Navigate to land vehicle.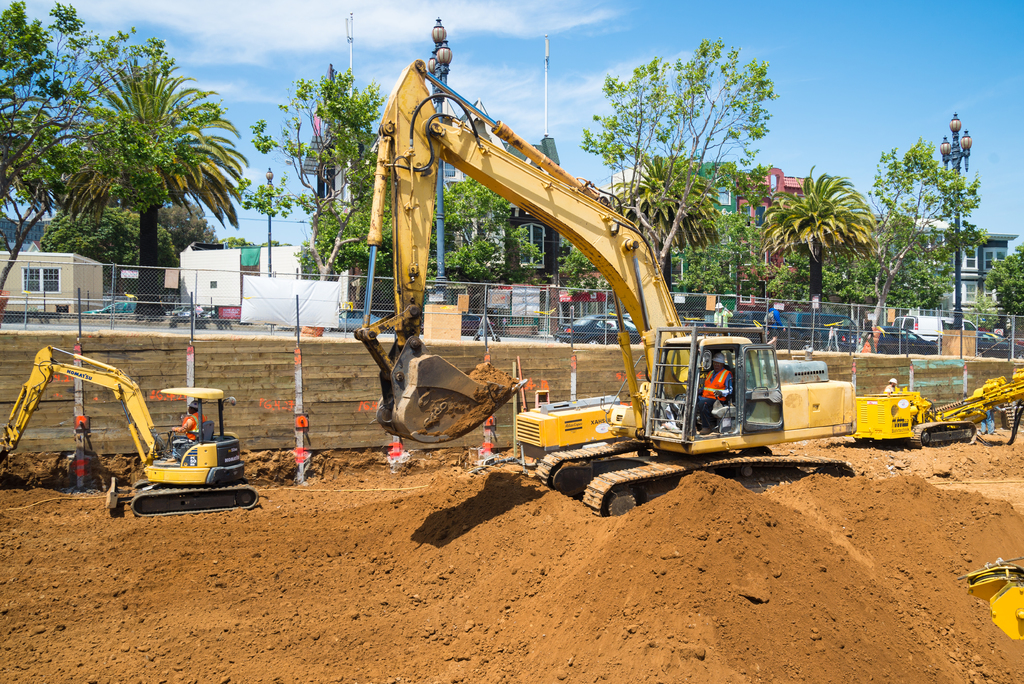
Navigation target: bbox(2, 346, 264, 516).
